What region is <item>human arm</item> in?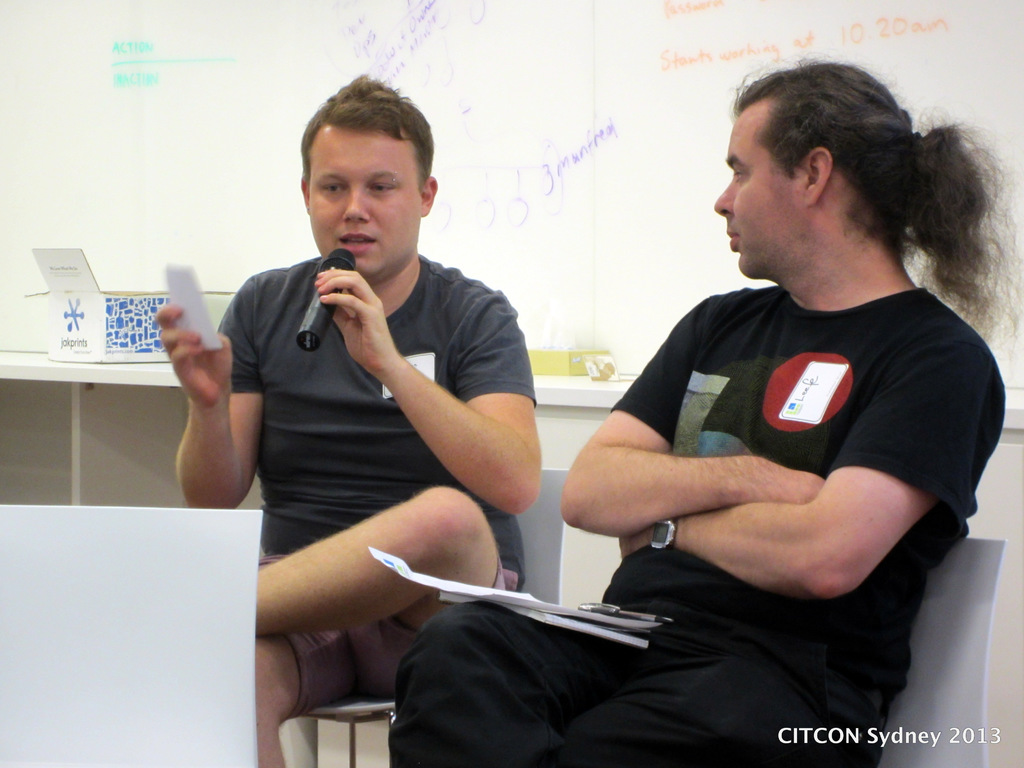
BBox(611, 348, 973, 605).
